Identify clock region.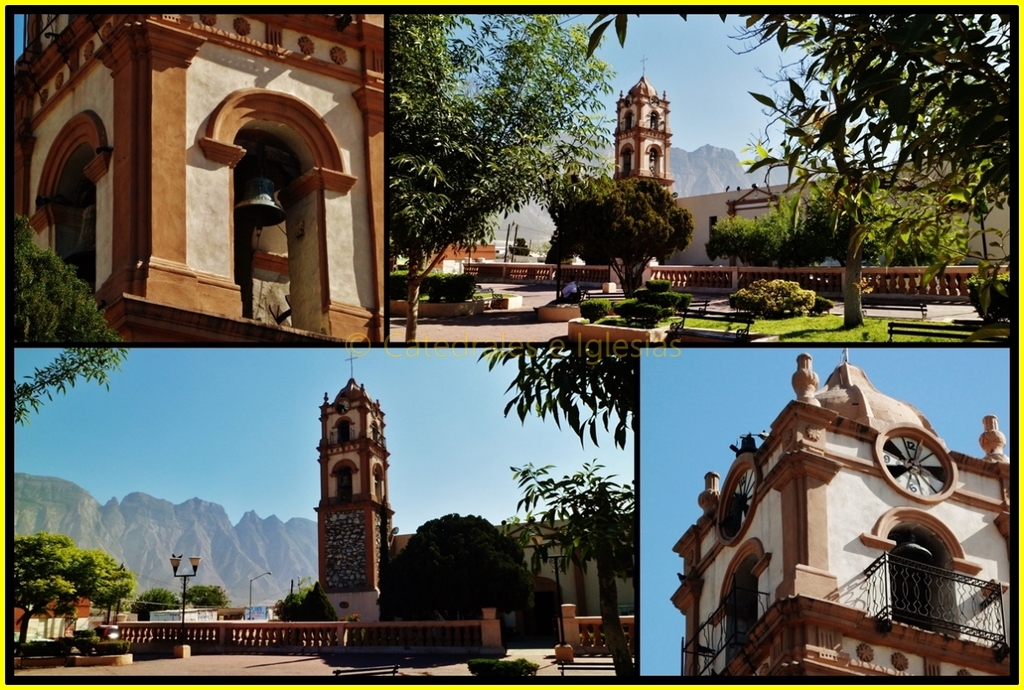
Region: crop(648, 92, 661, 110).
